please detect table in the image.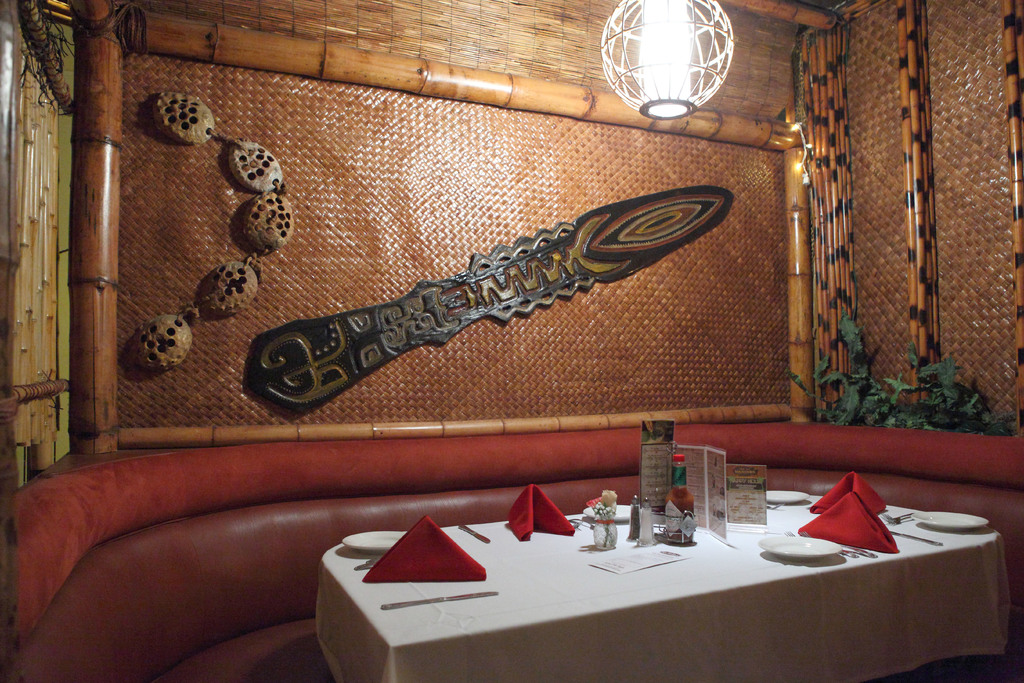
[left=317, top=491, right=1005, bottom=682].
